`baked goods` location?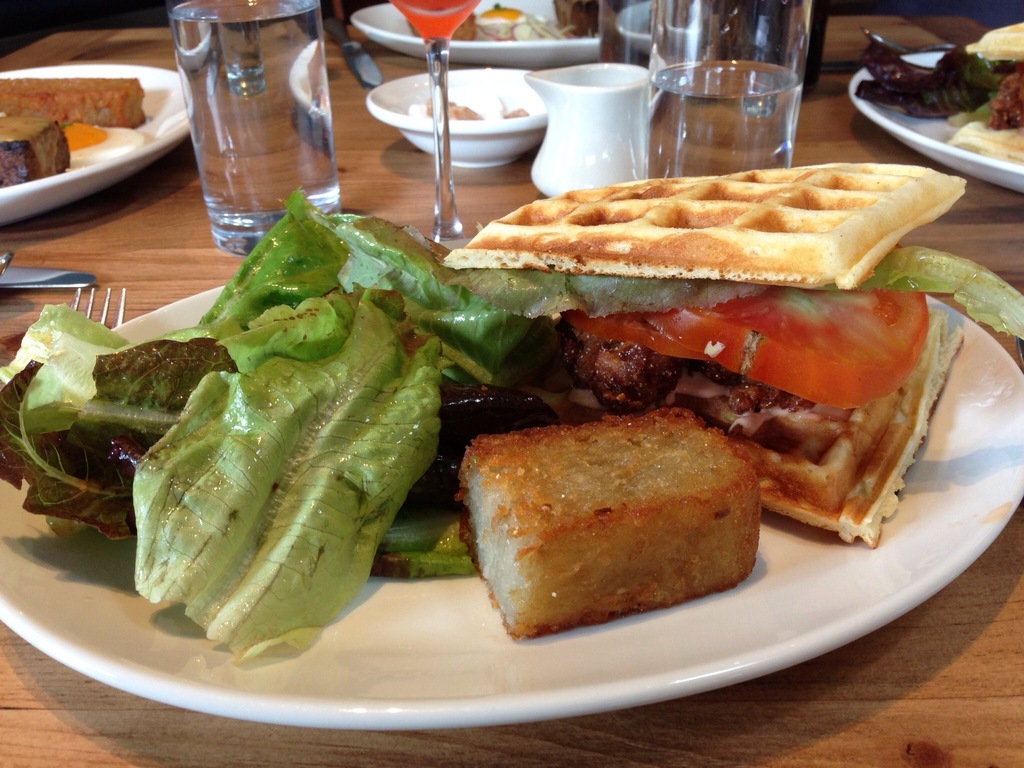
[0,74,145,122]
